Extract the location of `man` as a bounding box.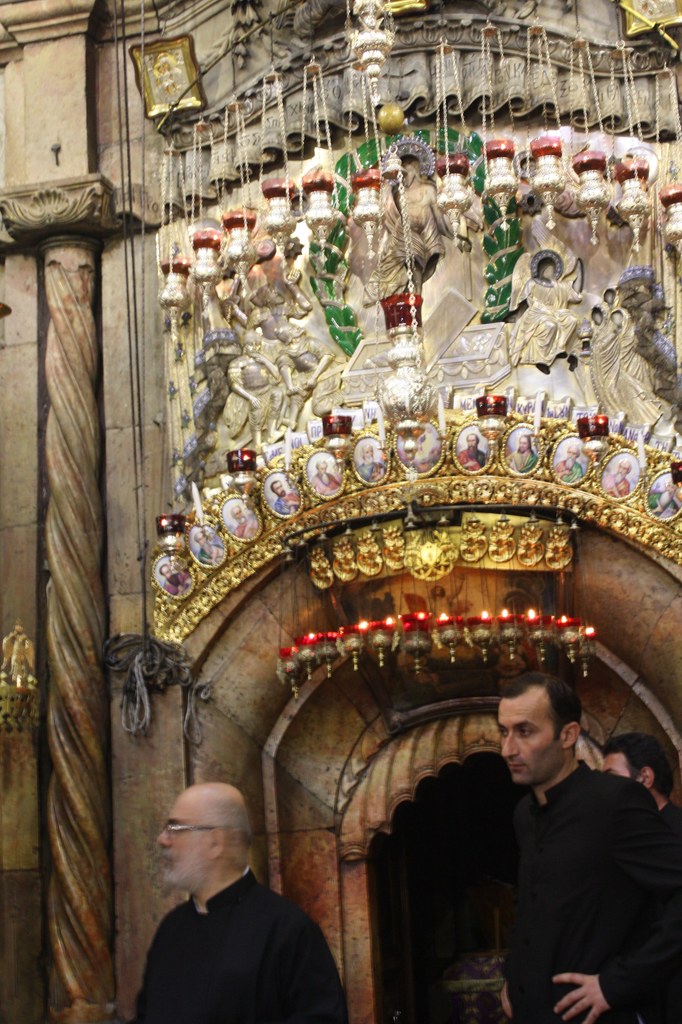
x1=504 y1=433 x2=538 y2=472.
